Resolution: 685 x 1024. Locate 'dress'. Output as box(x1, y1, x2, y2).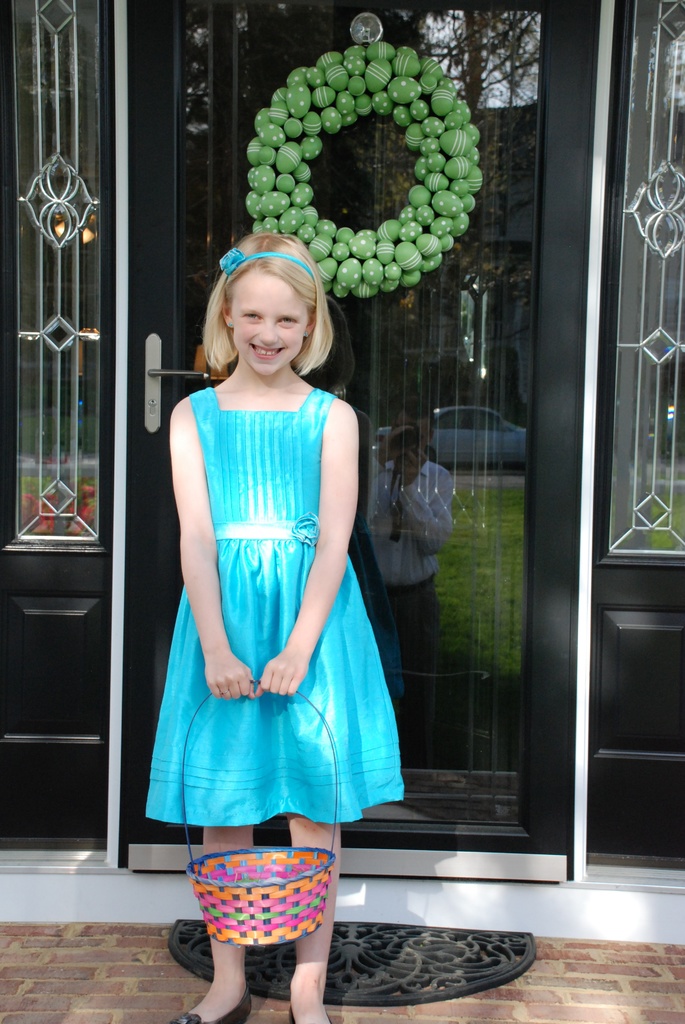
box(144, 388, 406, 820).
